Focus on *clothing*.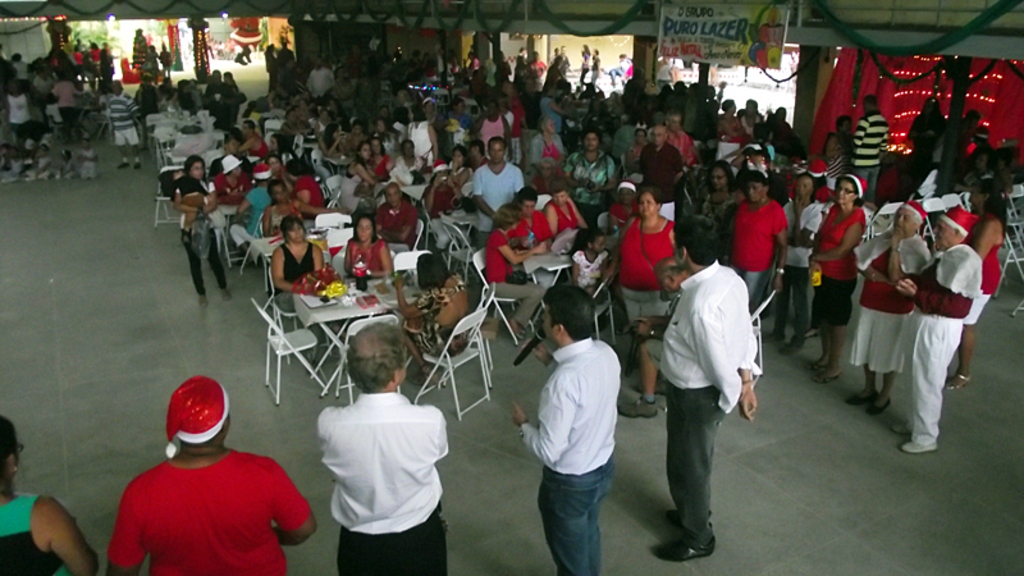
Focused at (x1=253, y1=45, x2=287, y2=106).
